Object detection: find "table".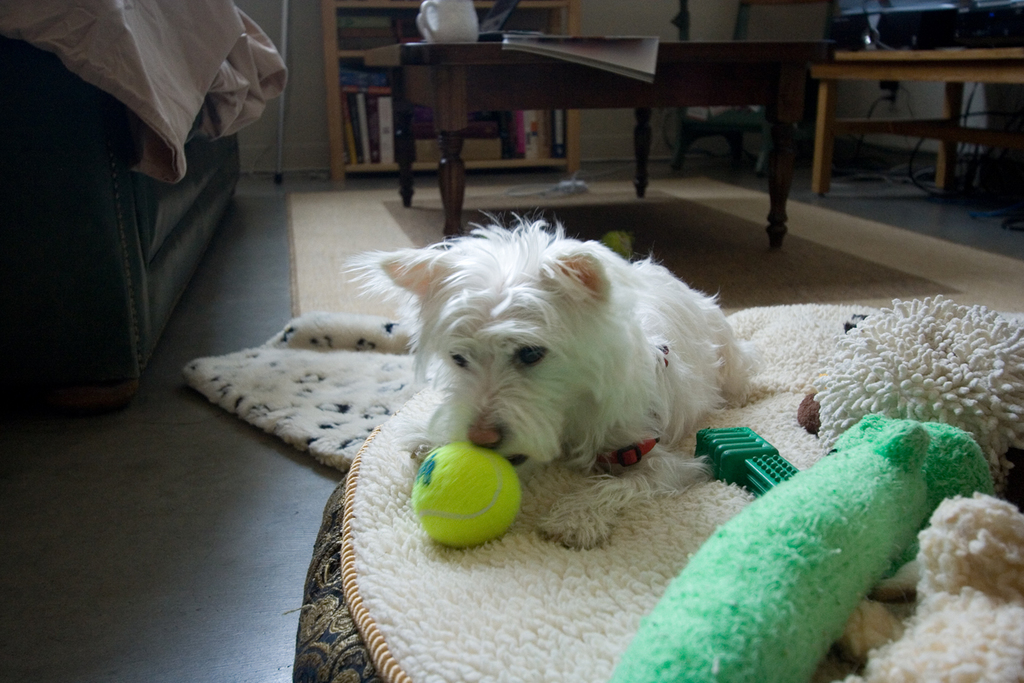
l=368, t=42, r=832, b=245.
